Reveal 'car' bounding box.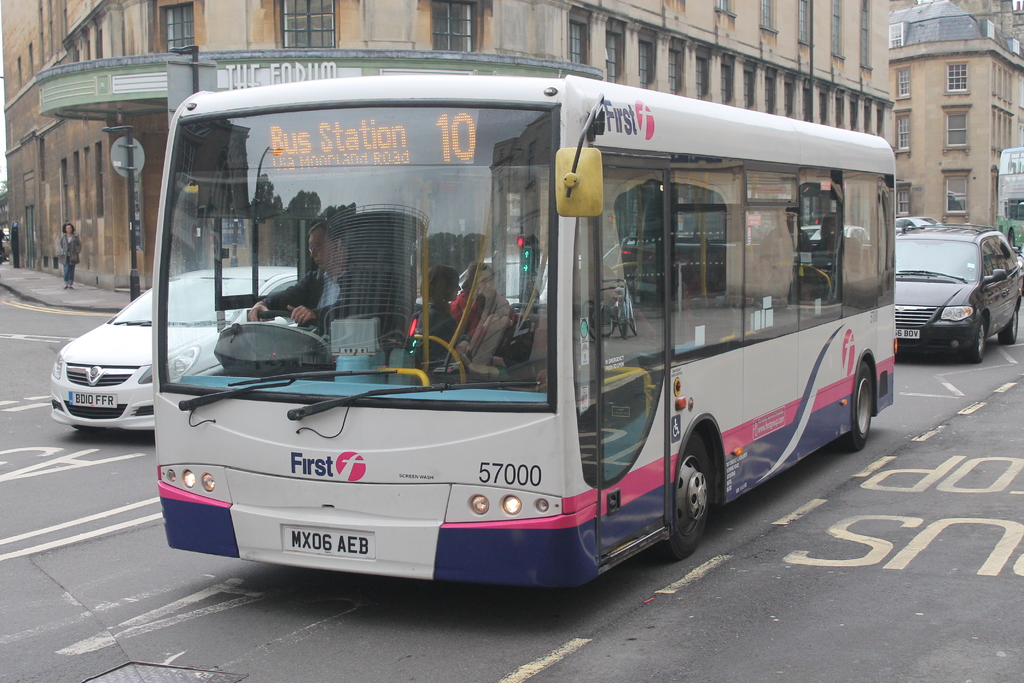
Revealed: {"x1": 51, "y1": 263, "x2": 298, "y2": 432}.
